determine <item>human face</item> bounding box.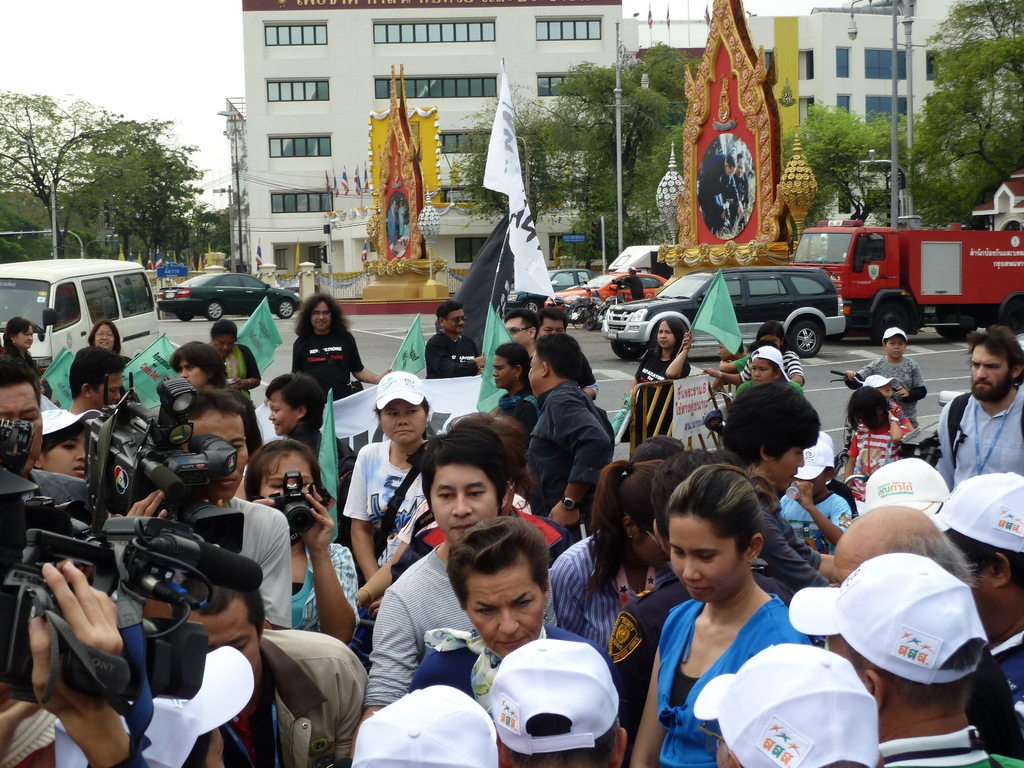
Determined: bbox=[92, 323, 113, 349].
